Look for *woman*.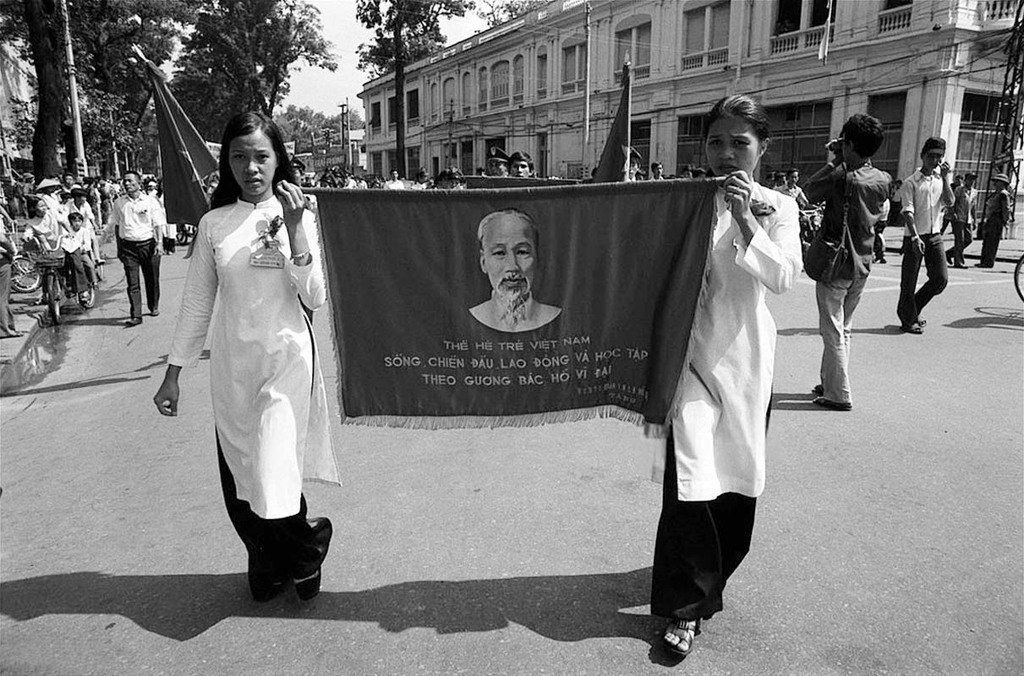
Found: [x1=159, y1=116, x2=331, y2=588].
